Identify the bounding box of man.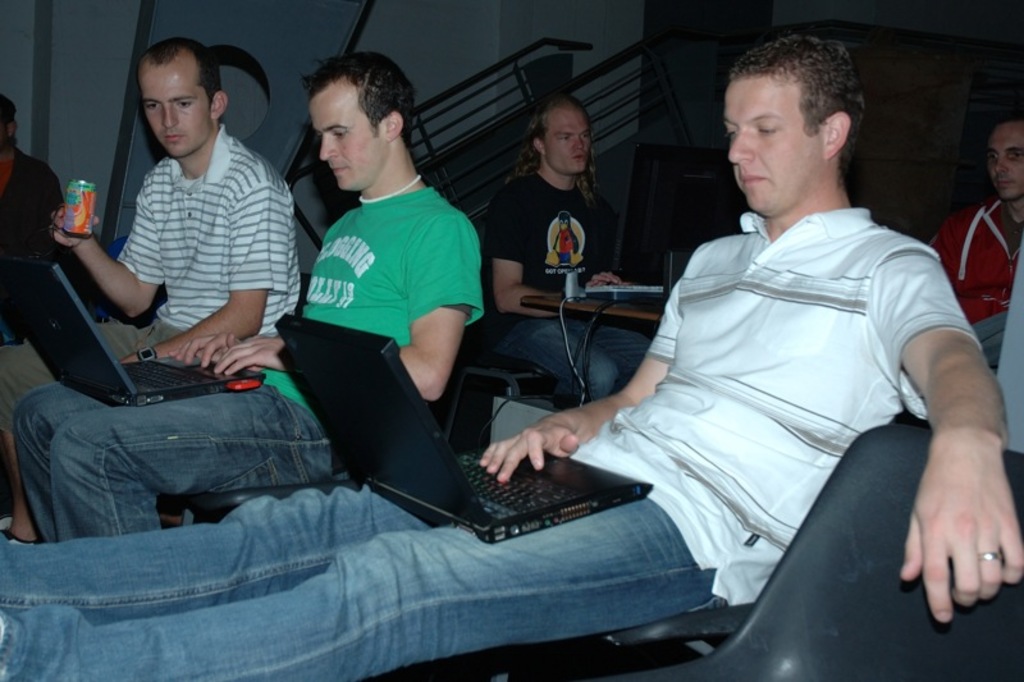
[0,36,302,544].
